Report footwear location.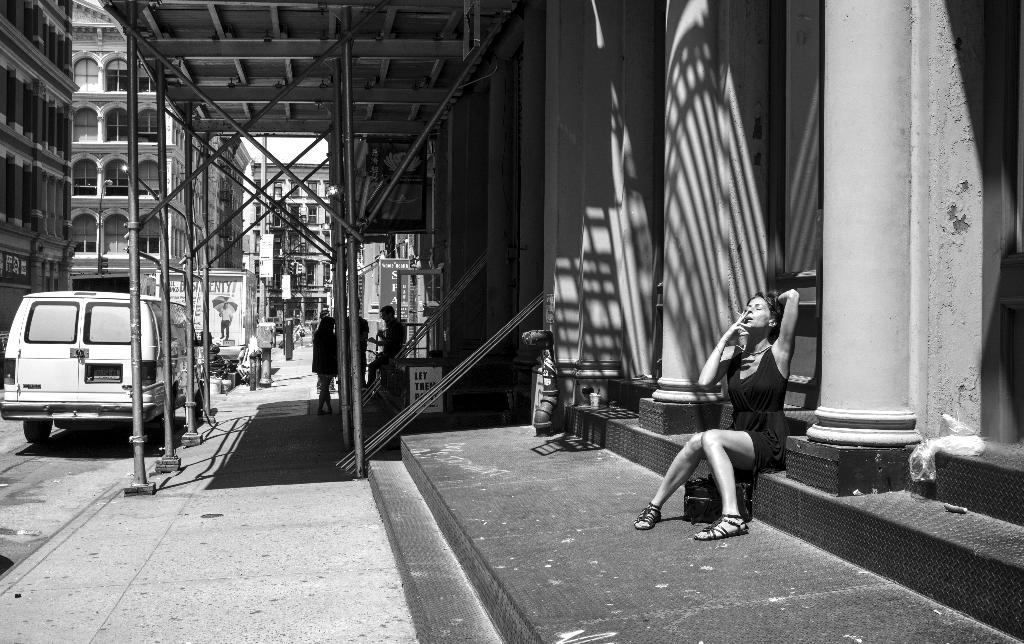
Report: Rect(637, 498, 666, 528).
